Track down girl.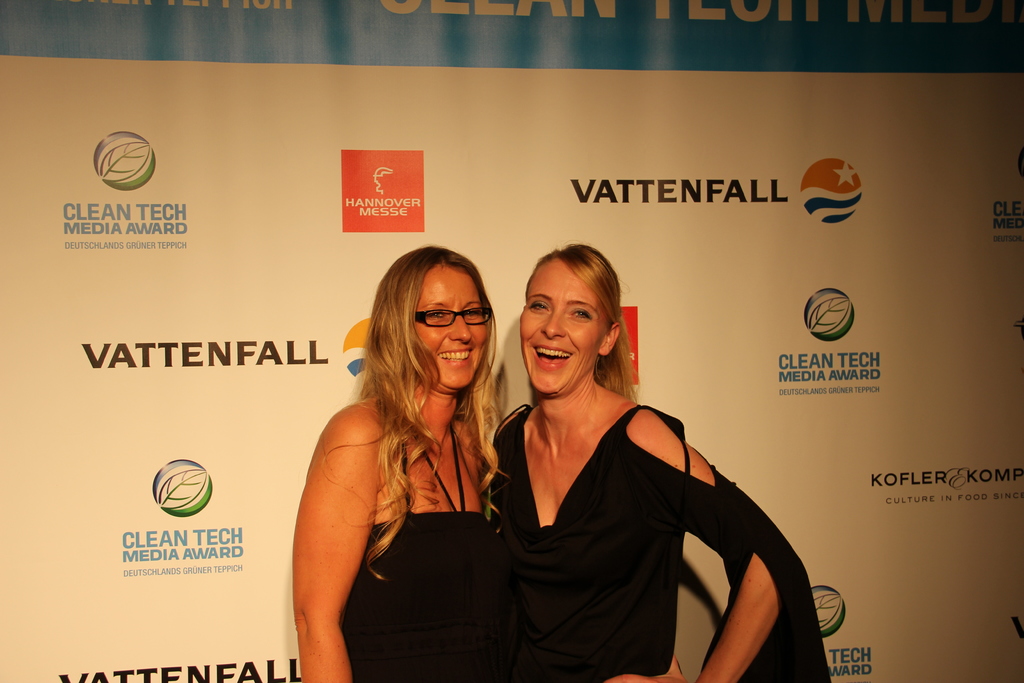
Tracked to (295,247,511,682).
